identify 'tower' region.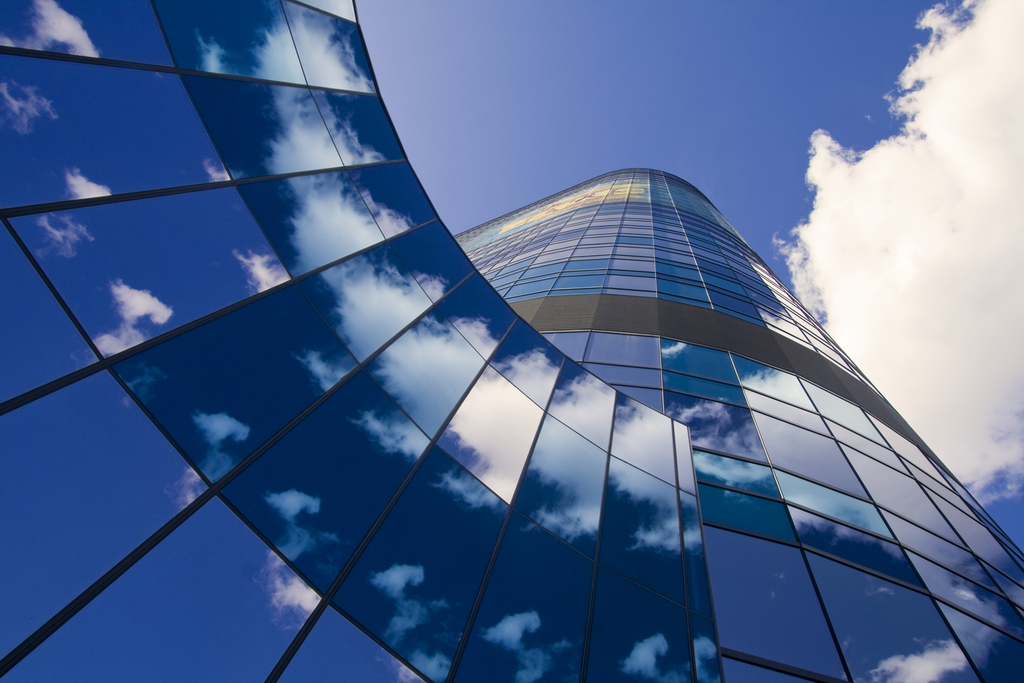
Region: bbox=[93, 62, 1023, 648].
